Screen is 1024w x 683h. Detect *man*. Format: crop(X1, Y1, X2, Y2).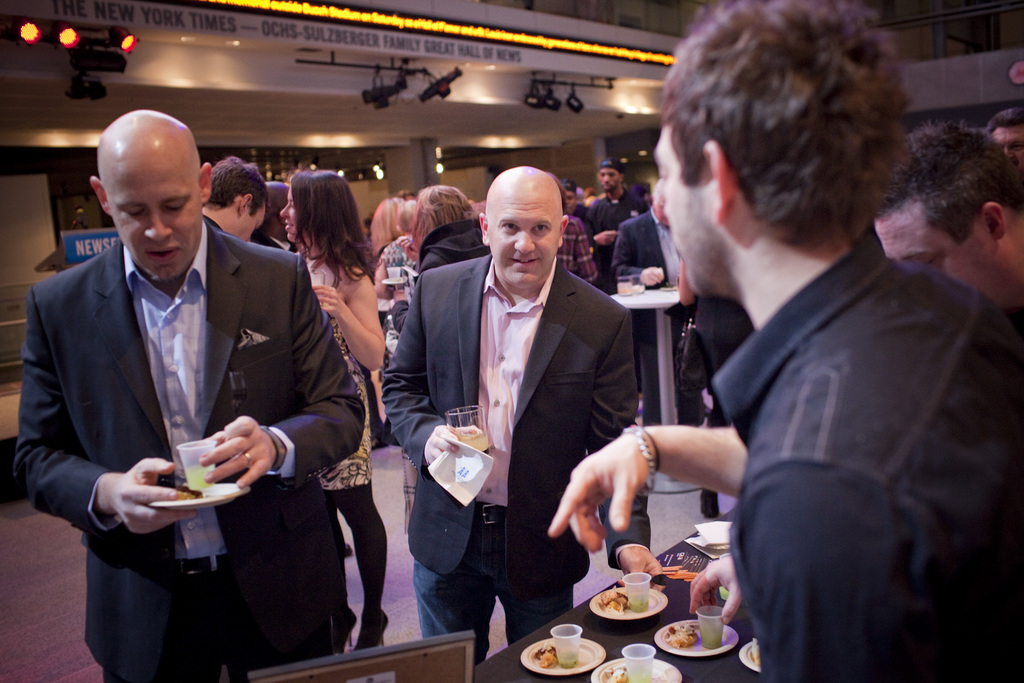
crop(990, 106, 1019, 168).
